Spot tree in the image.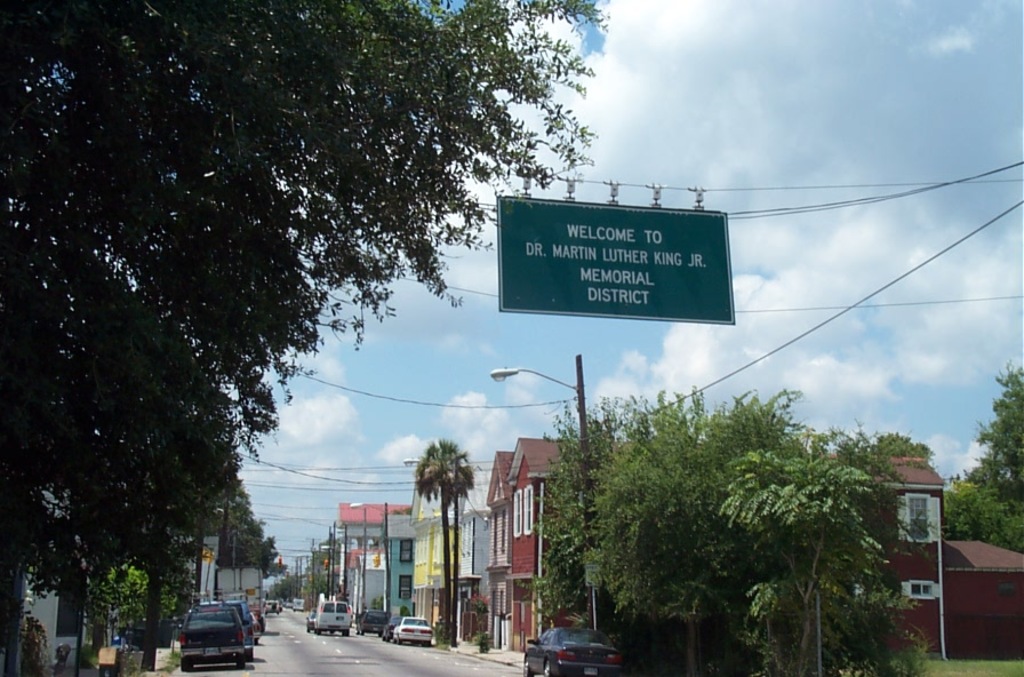
tree found at rect(99, 446, 218, 676).
